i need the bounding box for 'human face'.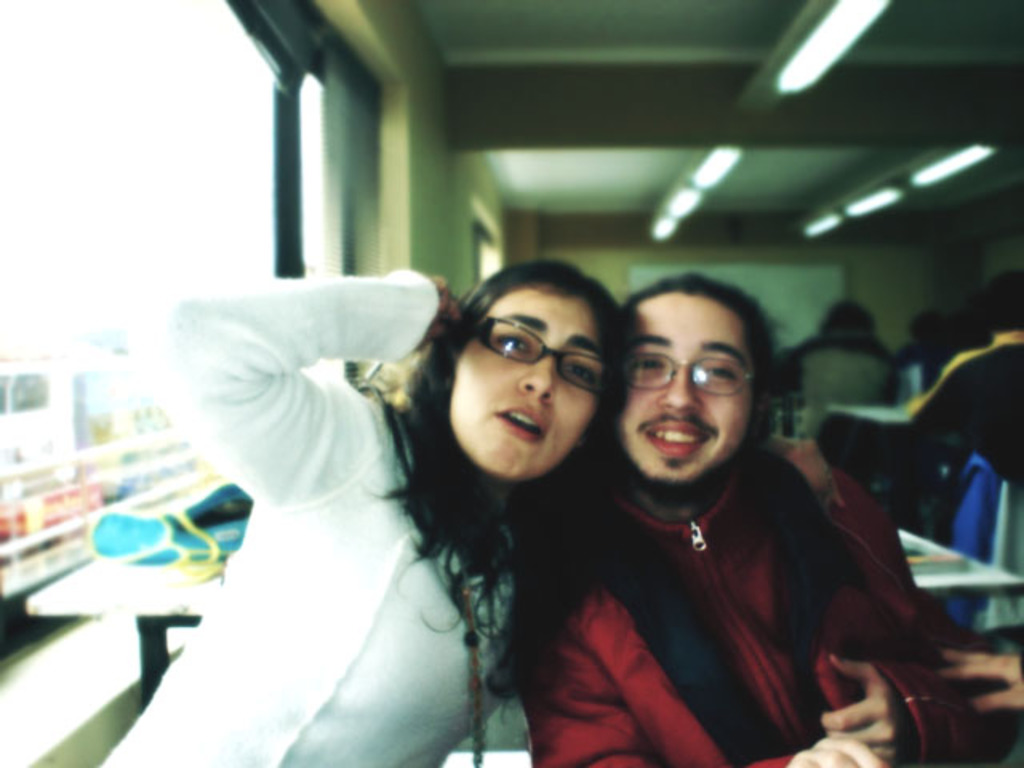
Here it is: bbox=(451, 294, 619, 483).
